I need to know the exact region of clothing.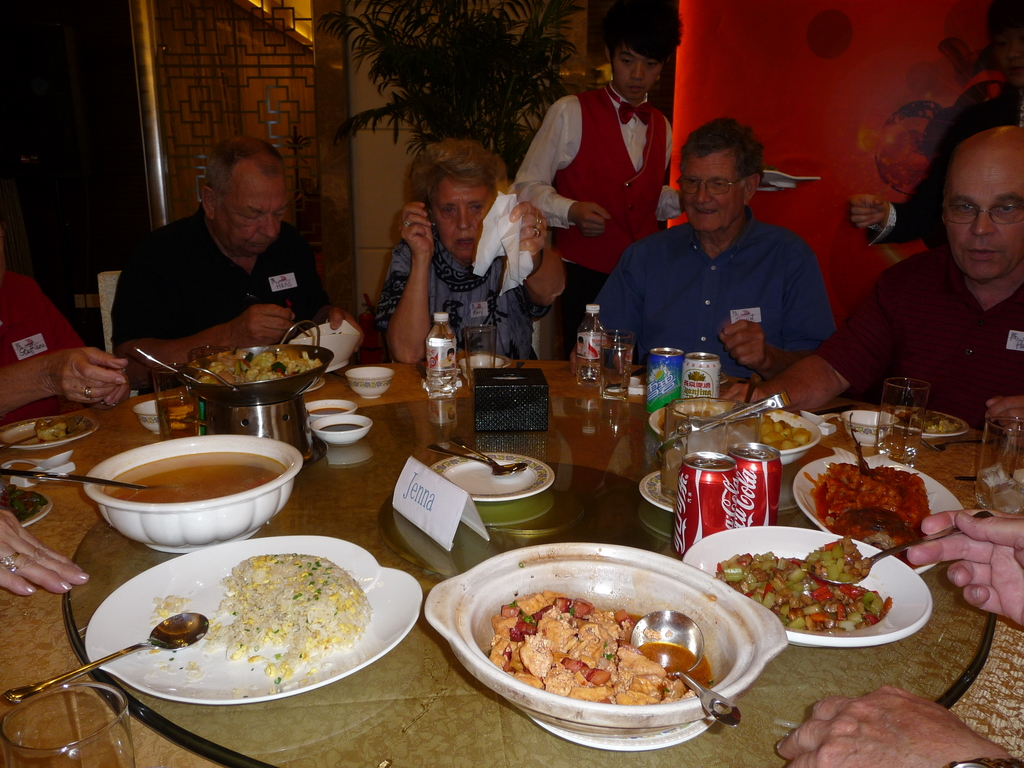
Region: l=874, t=76, r=1023, b=238.
